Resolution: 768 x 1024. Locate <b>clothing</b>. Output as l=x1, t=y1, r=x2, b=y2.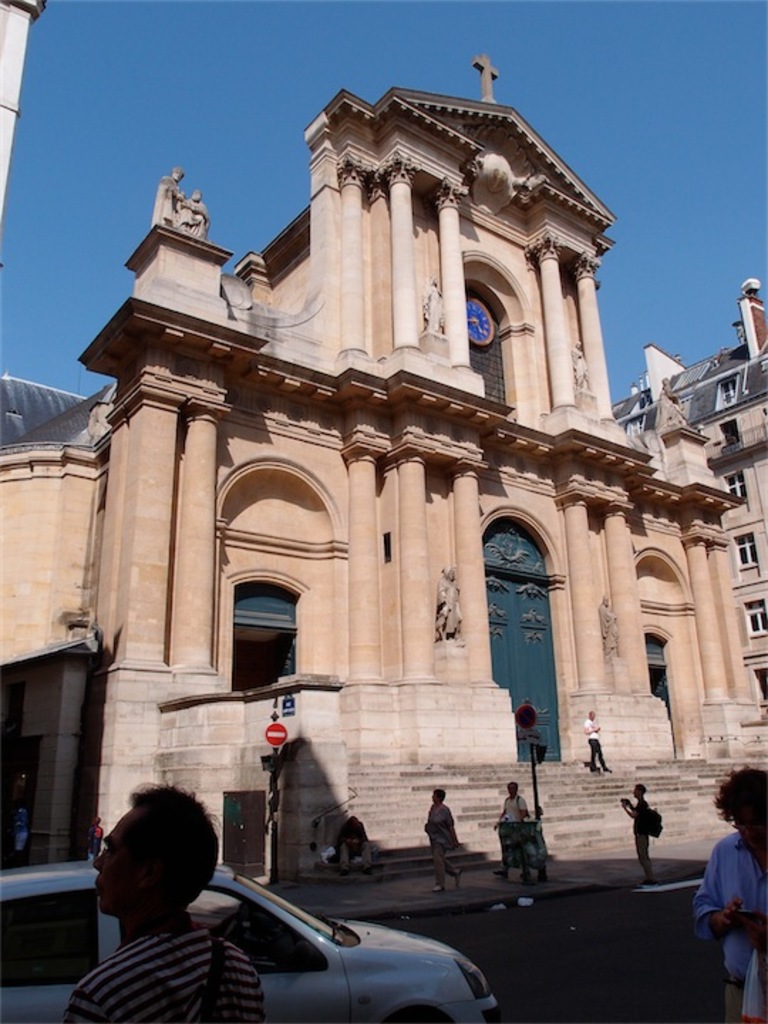
l=333, t=815, r=373, b=872.
